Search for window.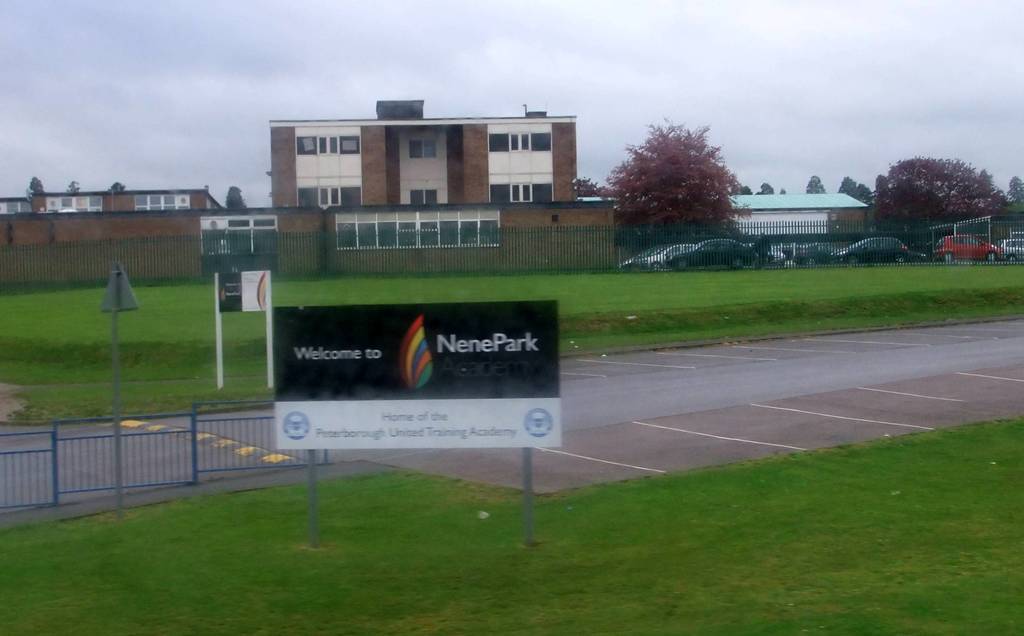
Found at 319:186:342:206.
